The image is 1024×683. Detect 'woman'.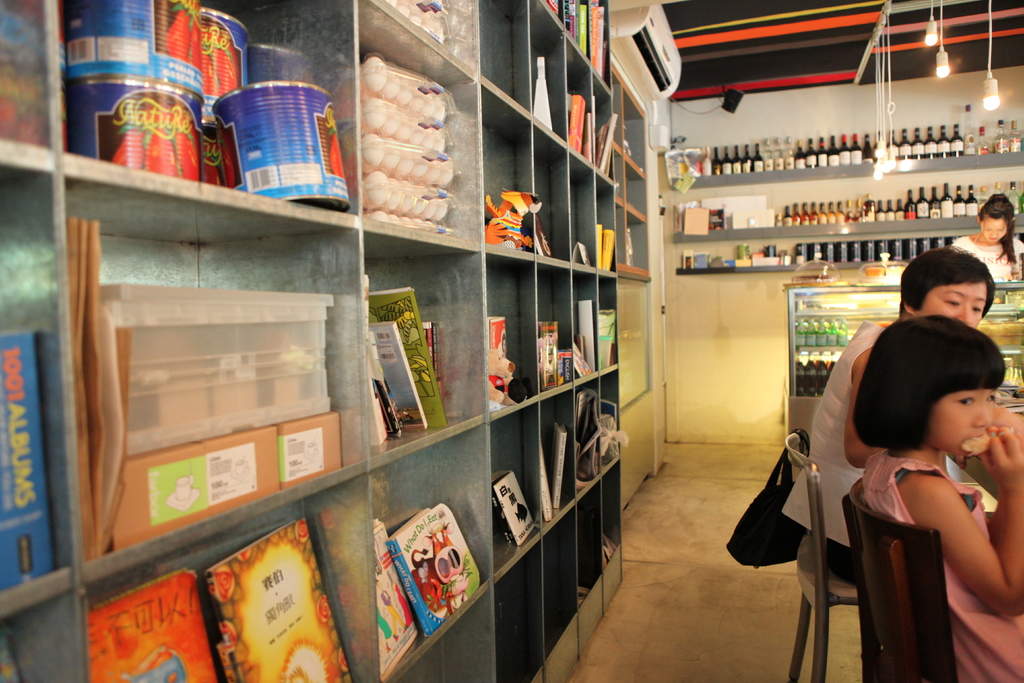
Detection: pyautogui.locateOnScreen(780, 247, 1005, 589).
